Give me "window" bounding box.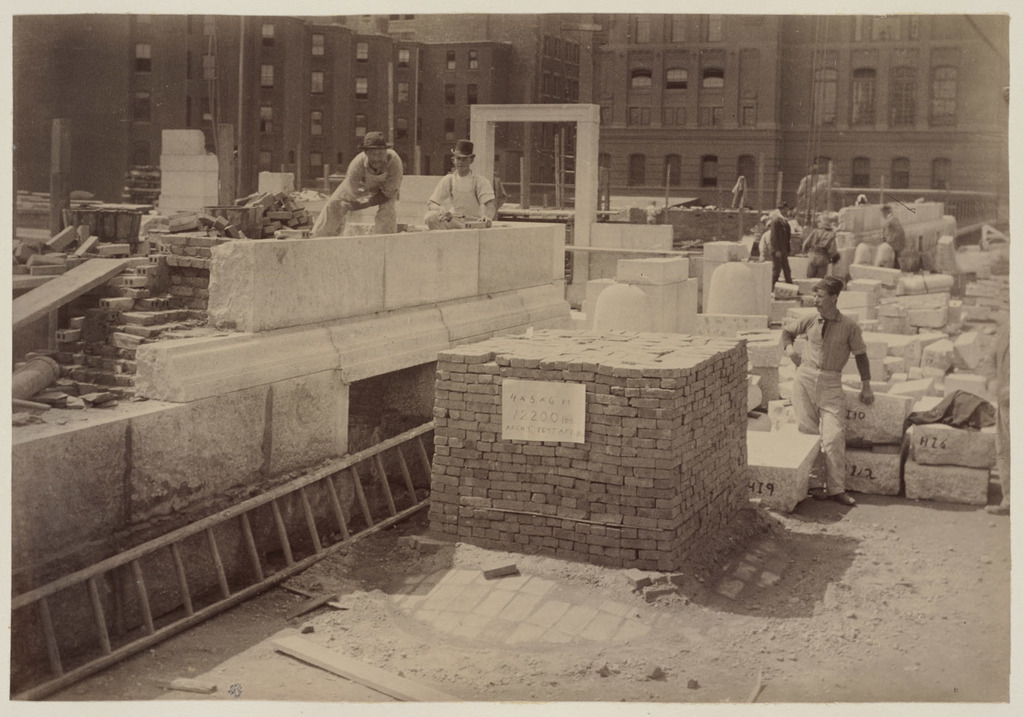
{"left": 311, "top": 68, "right": 323, "bottom": 93}.
